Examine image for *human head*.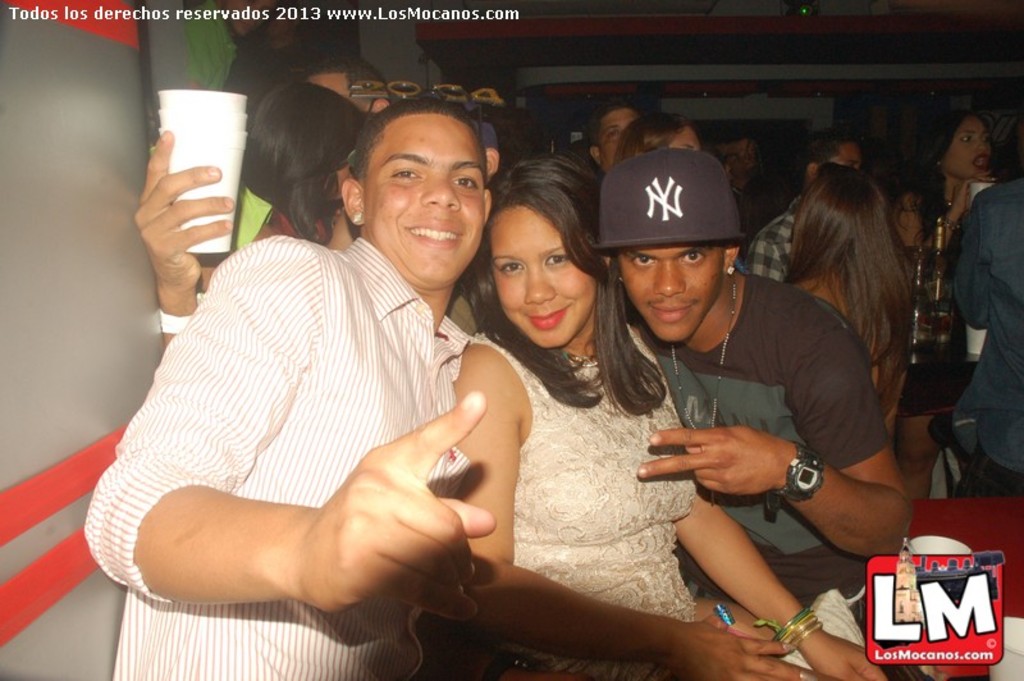
Examination result: {"x1": 605, "y1": 184, "x2": 735, "y2": 340}.
